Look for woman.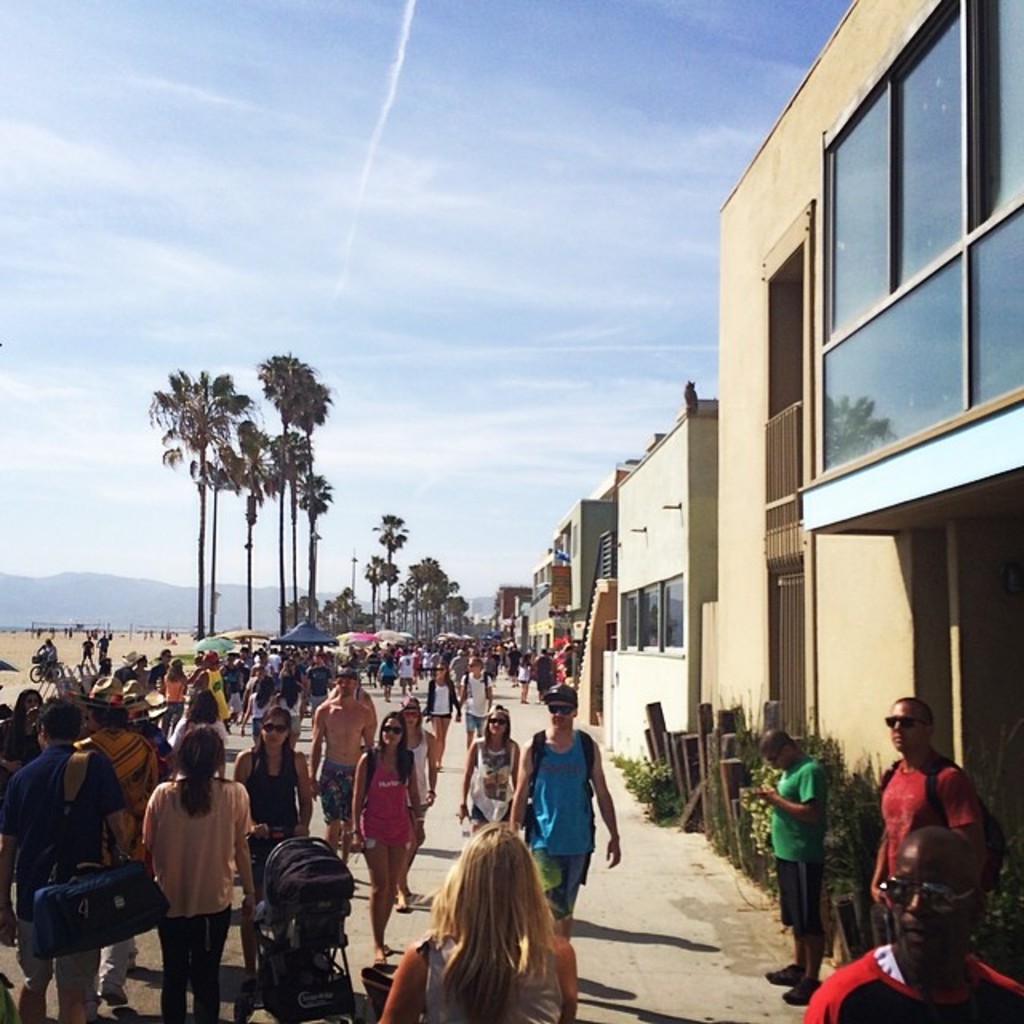
Found: box(139, 725, 254, 1022).
